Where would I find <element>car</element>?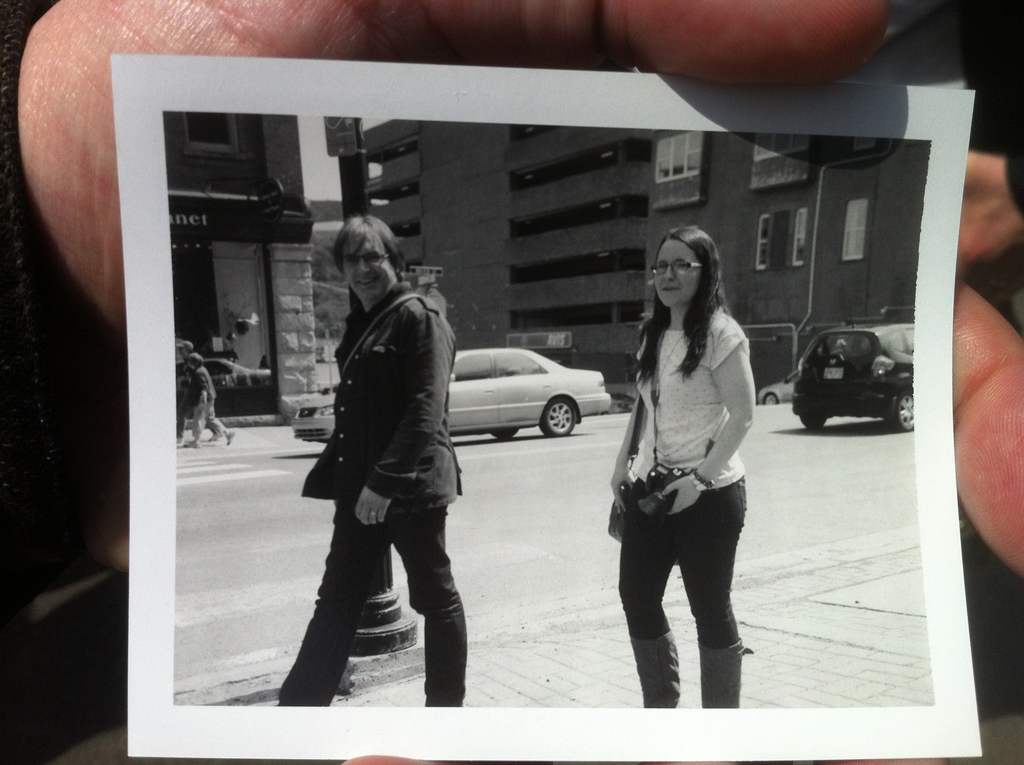
At pyautogui.locateOnScreen(758, 378, 792, 405).
